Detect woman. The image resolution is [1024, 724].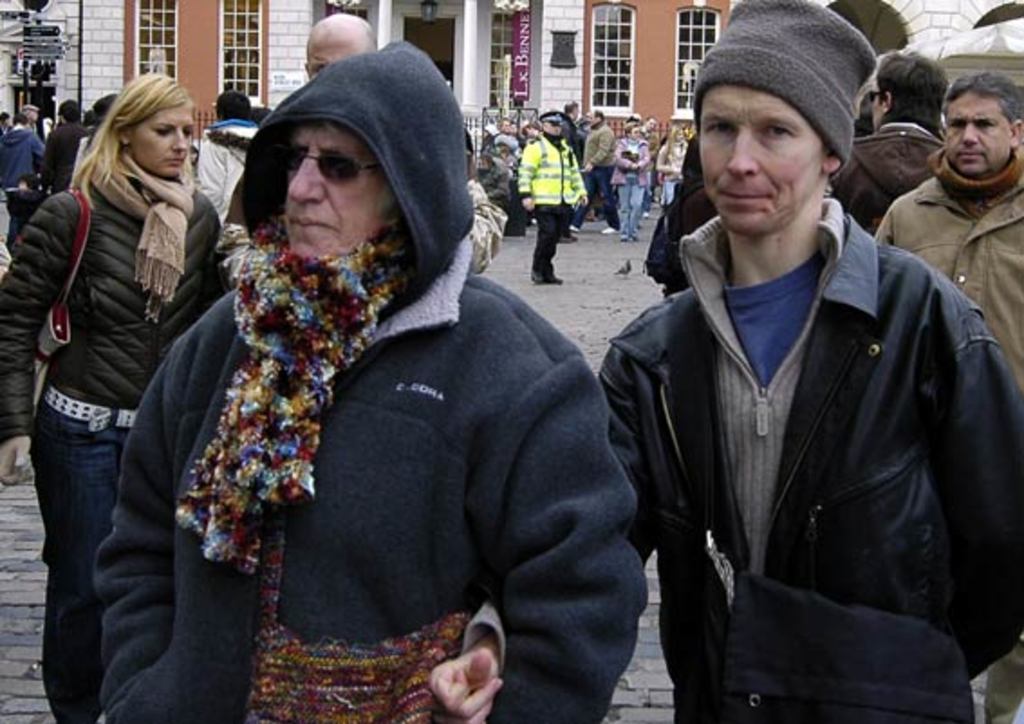
0, 67, 222, 722.
